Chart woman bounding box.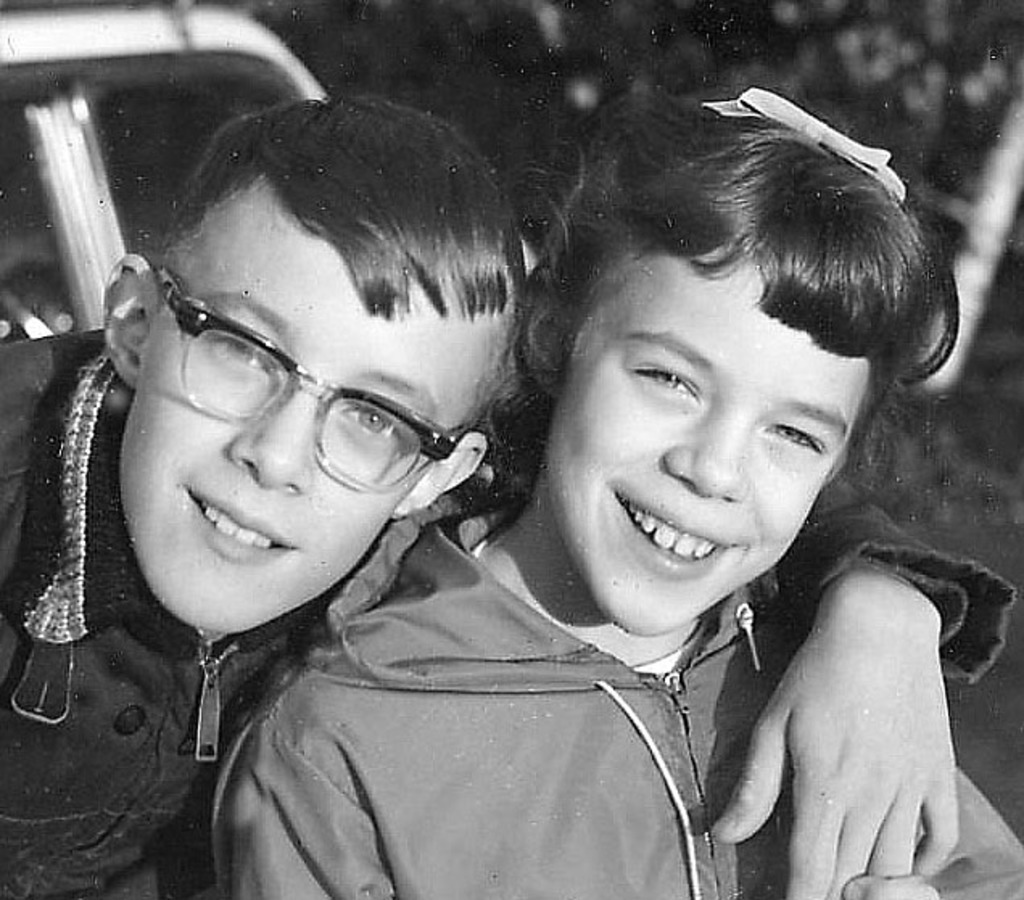
Charted: box(216, 84, 1022, 898).
